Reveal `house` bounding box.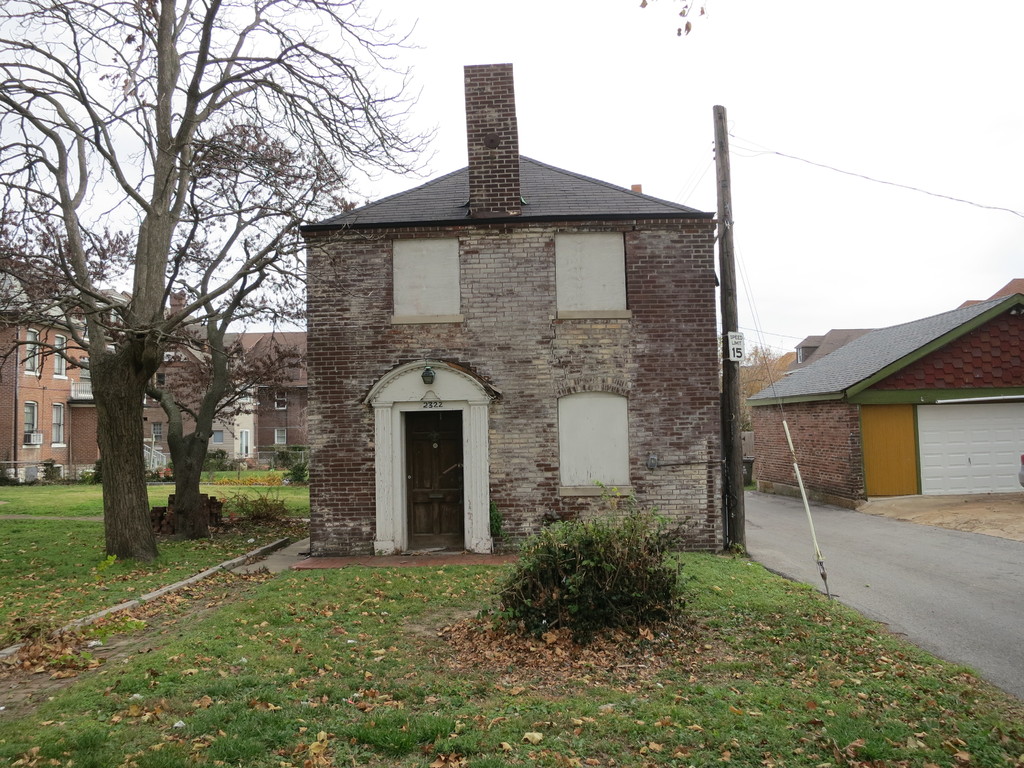
Revealed: 748,290,1023,508.
